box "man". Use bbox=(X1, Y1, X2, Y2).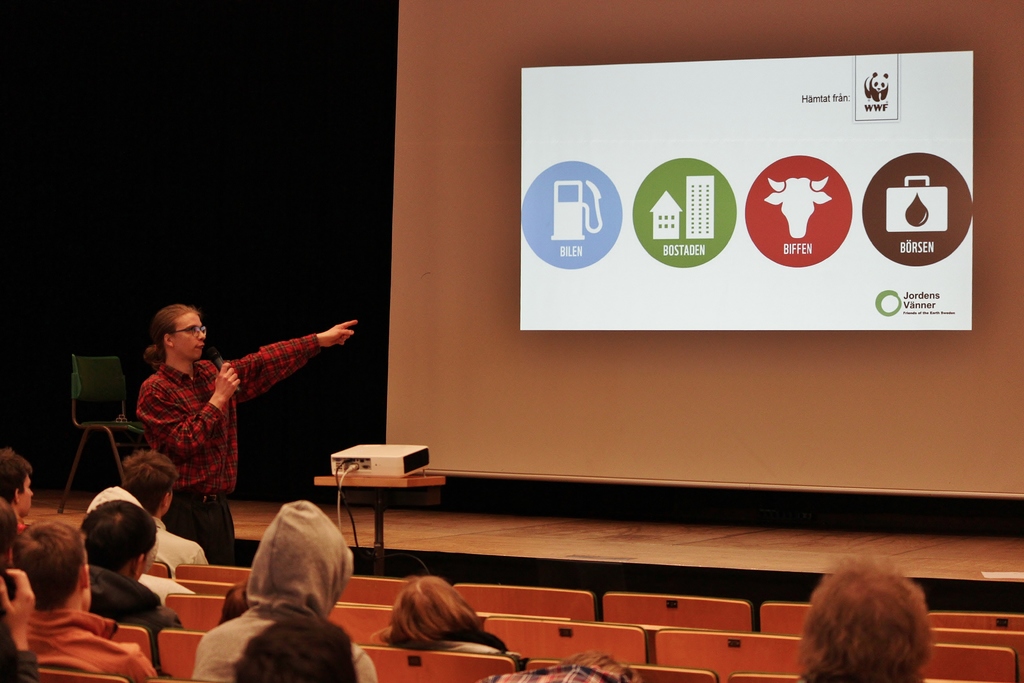
bbox=(79, 495, 179, 675).
